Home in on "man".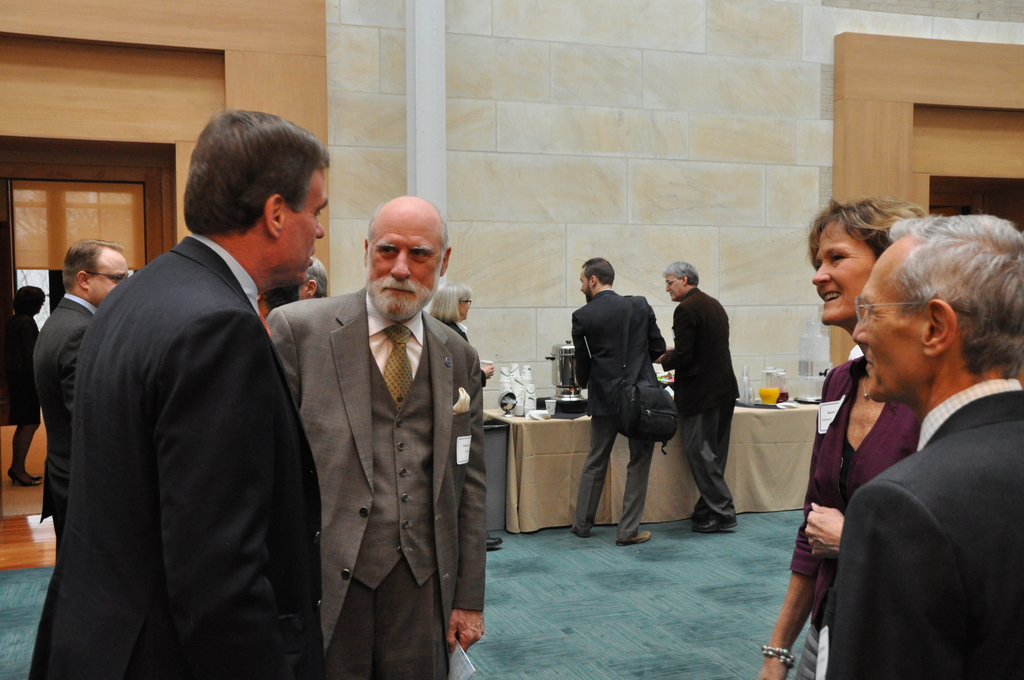
Homed in at 33, 102, 330, 679.
